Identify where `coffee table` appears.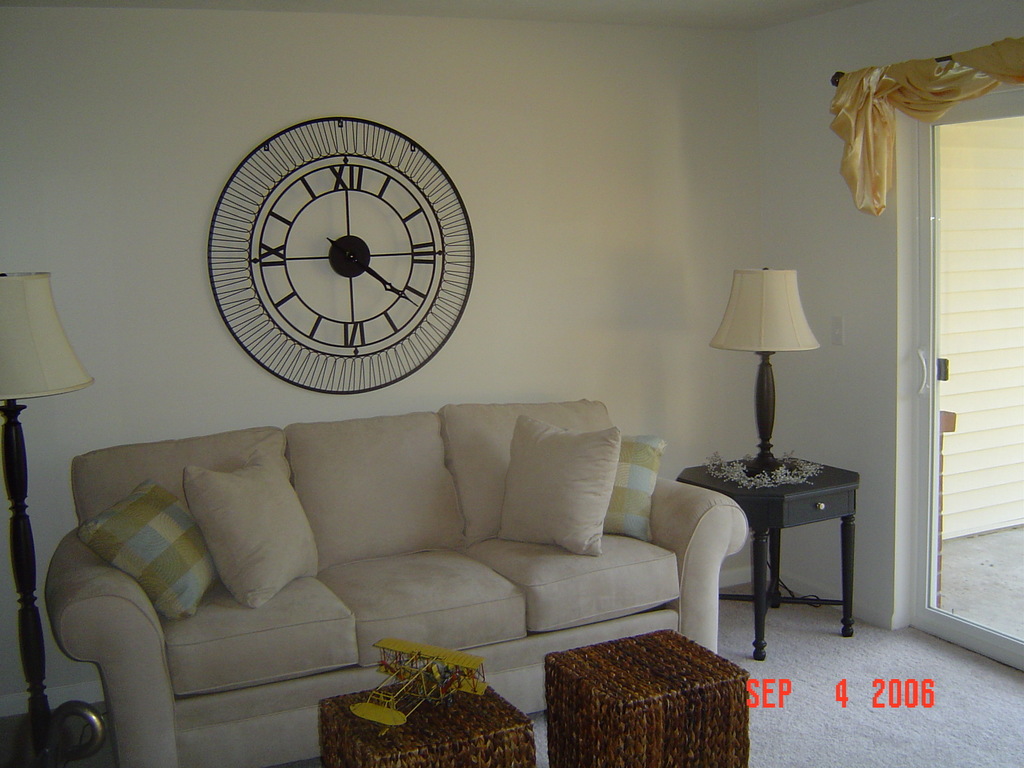
Appears at crop(673, 426, 877, 654).
